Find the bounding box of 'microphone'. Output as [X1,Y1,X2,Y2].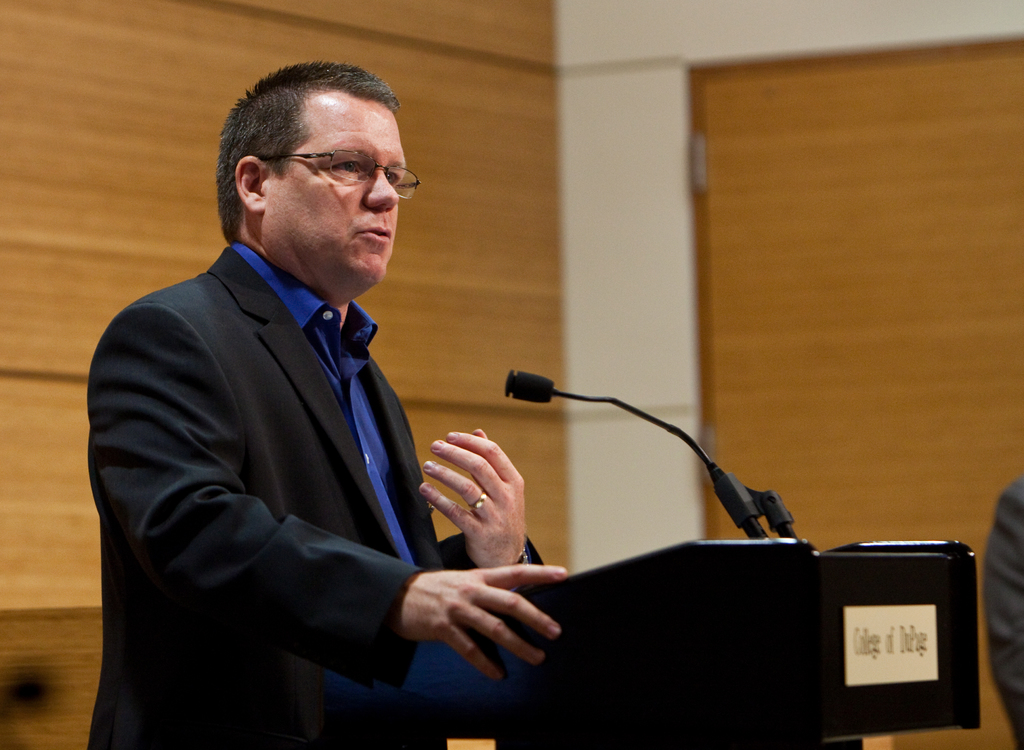
[503,367,556,403].
